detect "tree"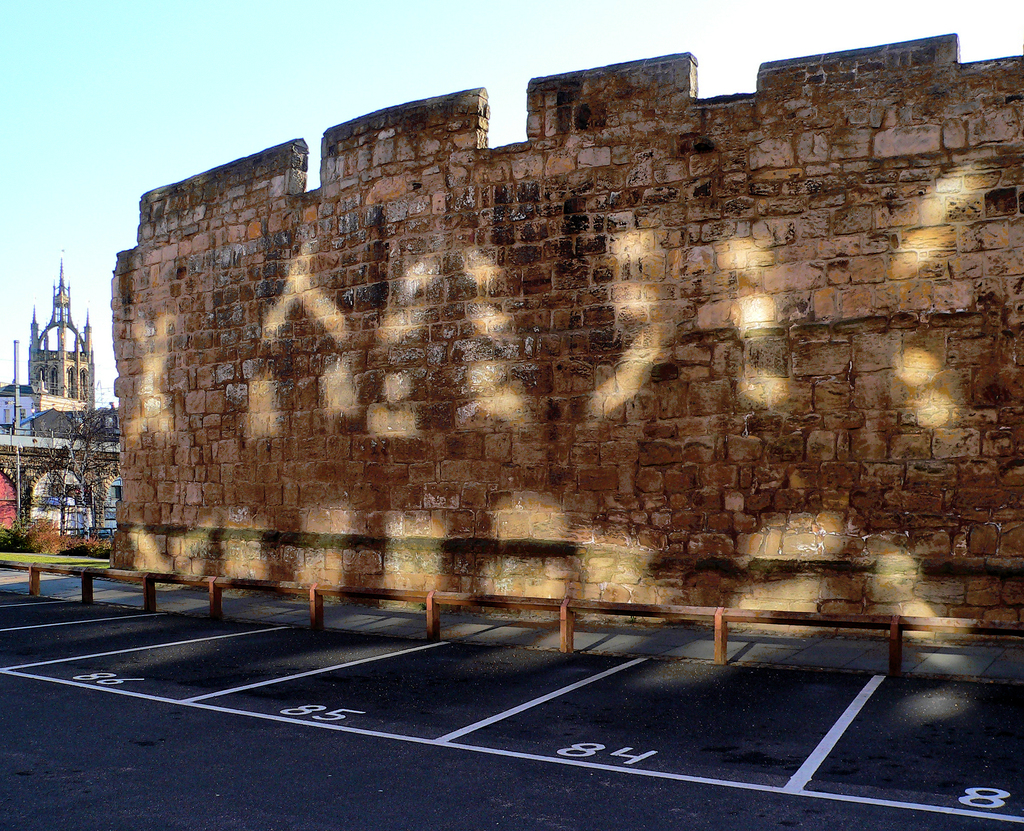
x1=27 y1=376 x2=128 y2=543
